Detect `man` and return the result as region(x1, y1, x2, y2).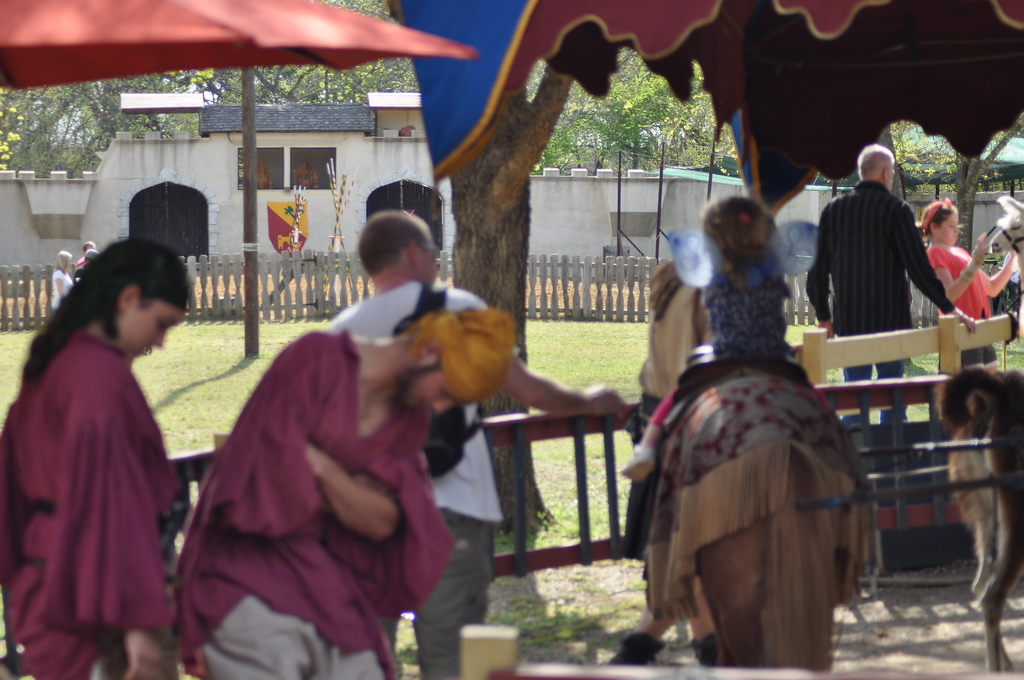
region(169, 302, 493, 672).
